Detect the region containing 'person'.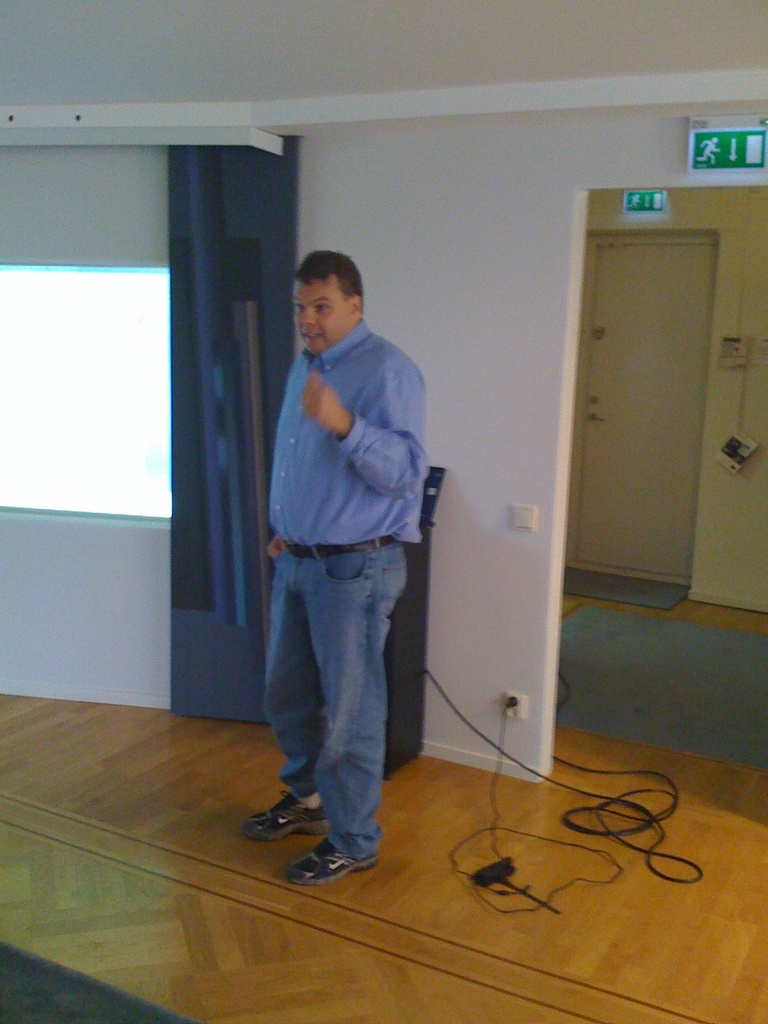
[left=245, top=250, right=430, bottom=886].
